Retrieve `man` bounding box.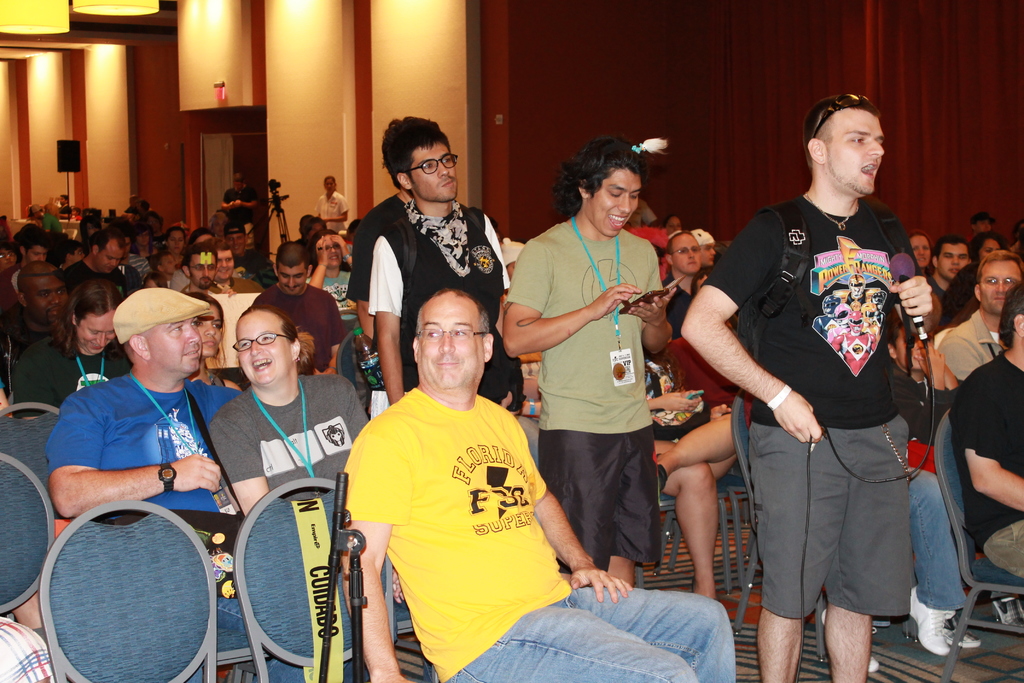
Bounding box: (186, 229, 218, 246).
